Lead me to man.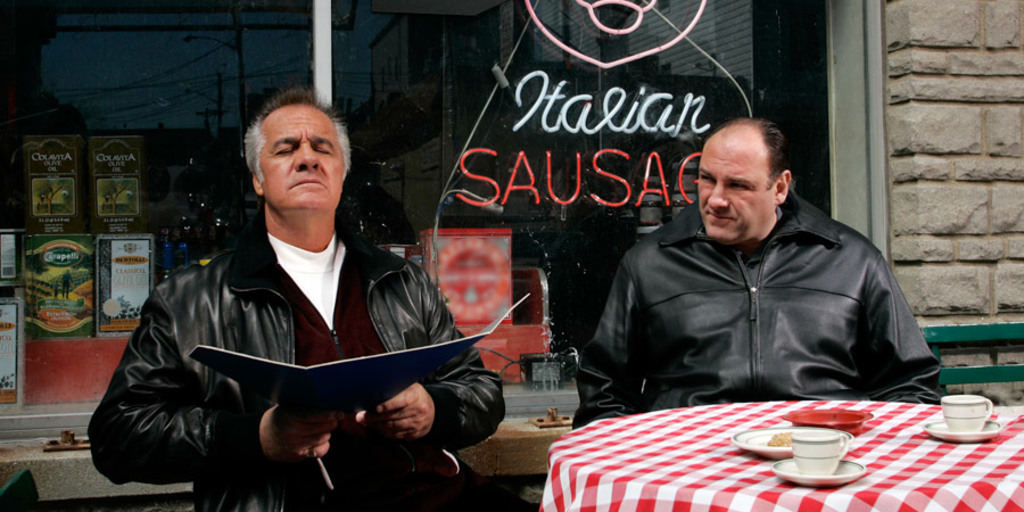
Lead to Rect(107, 107, 492, 492).
